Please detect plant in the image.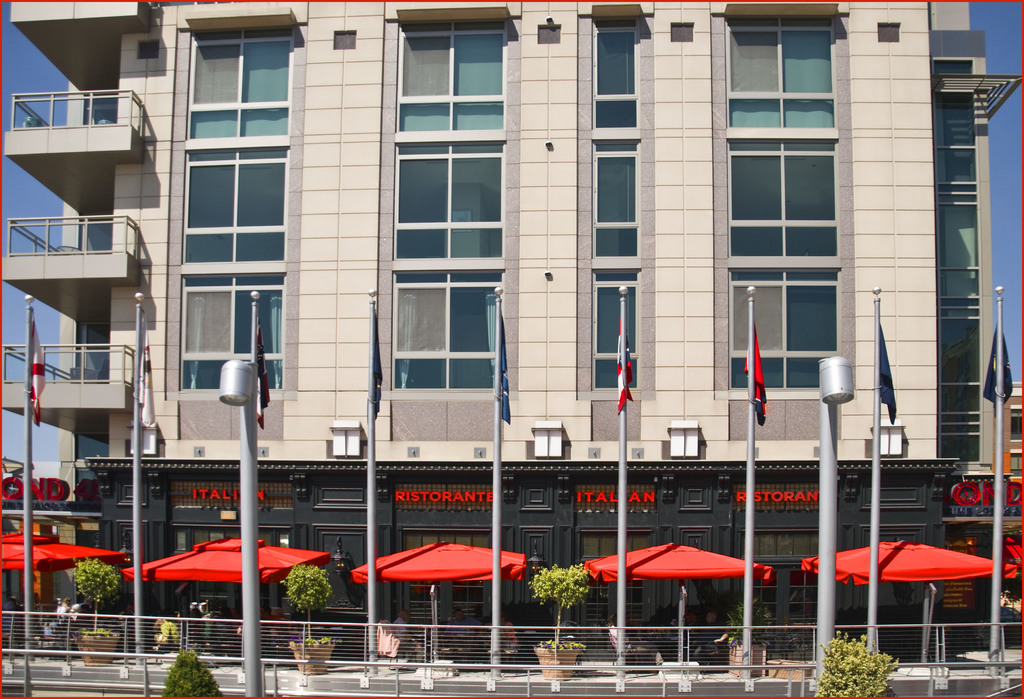
[left=726, top=616, right=778, bottom=654].
